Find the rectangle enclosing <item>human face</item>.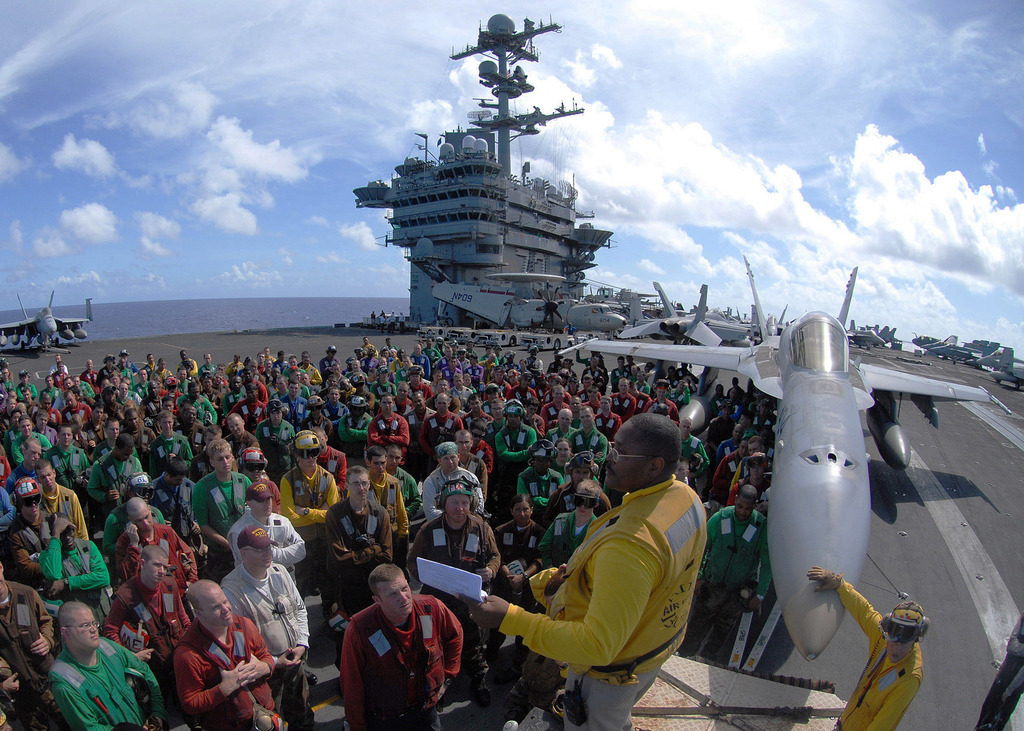
[67, 609, 100, 650].
